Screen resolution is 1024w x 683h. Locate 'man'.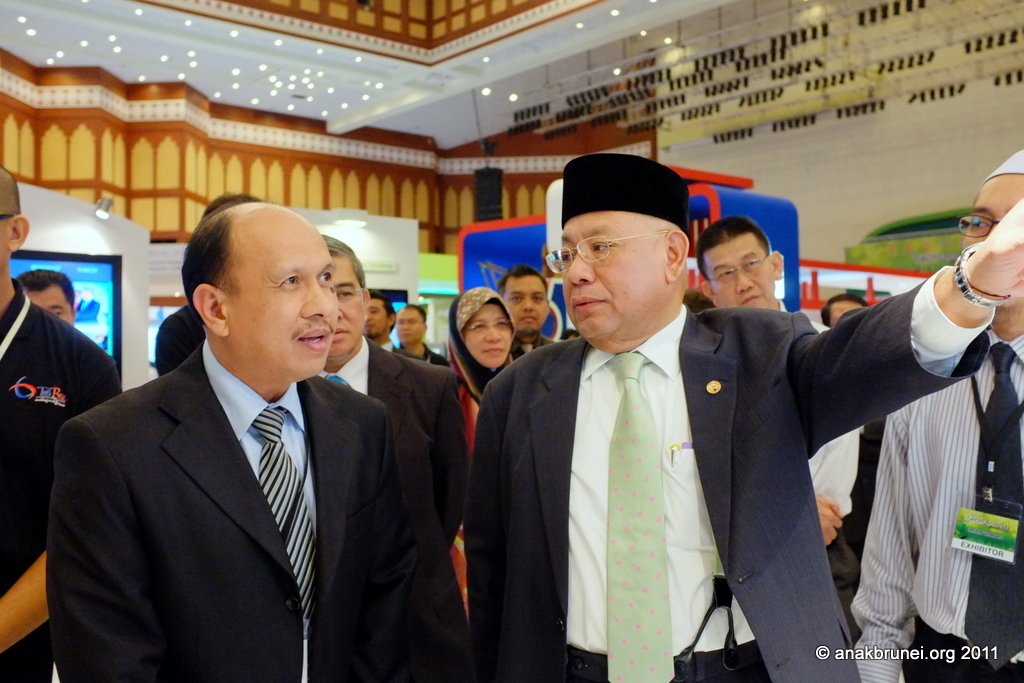
region(13, 267, 72, 324).
